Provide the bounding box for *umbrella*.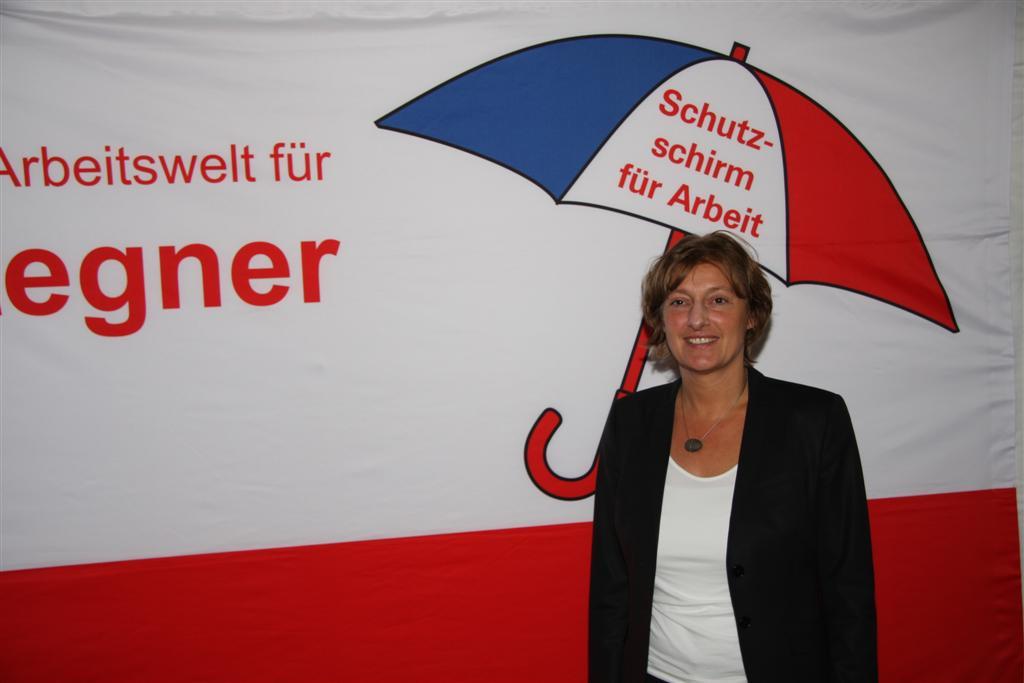
(x1=372, y1=26, x2=961, y2=473).
